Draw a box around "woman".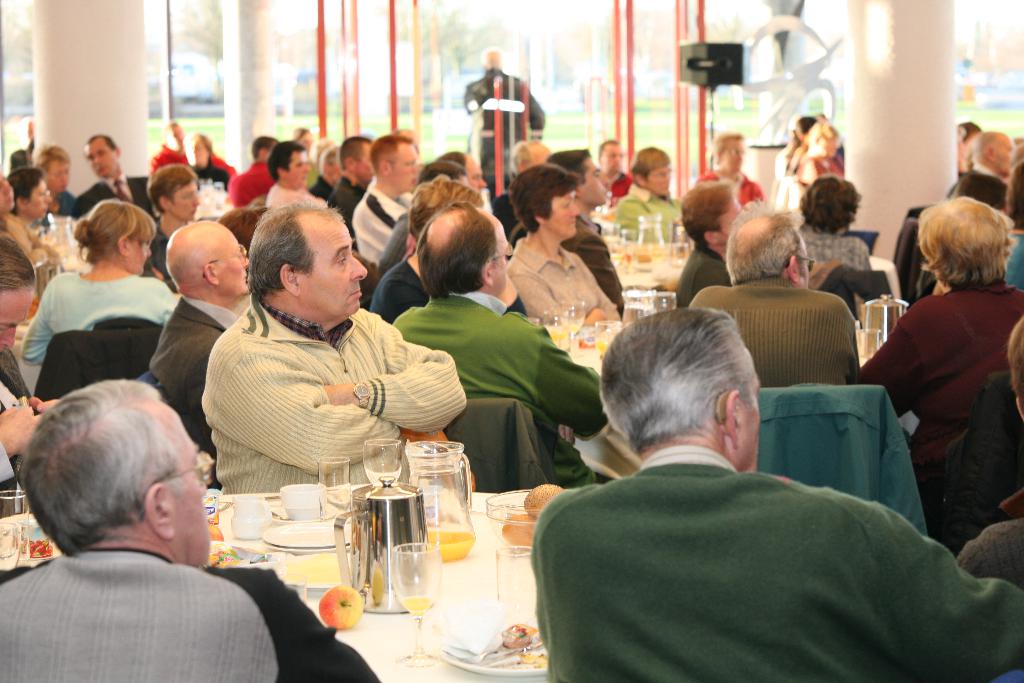
x1=143 y1=162 x2=194 y2=282.
